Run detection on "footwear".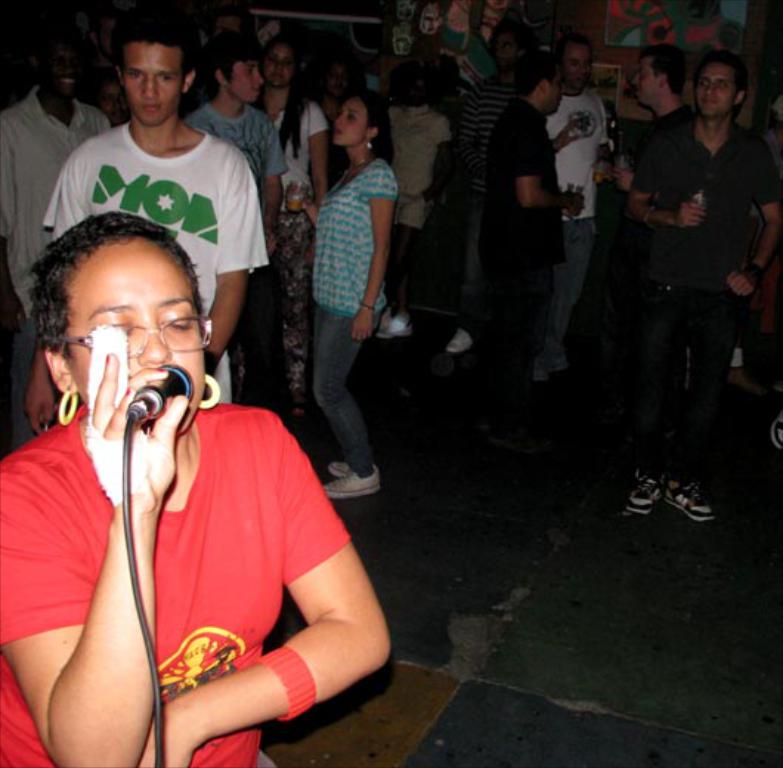
Result: left=375, top=312, right=406, bottom=335.
